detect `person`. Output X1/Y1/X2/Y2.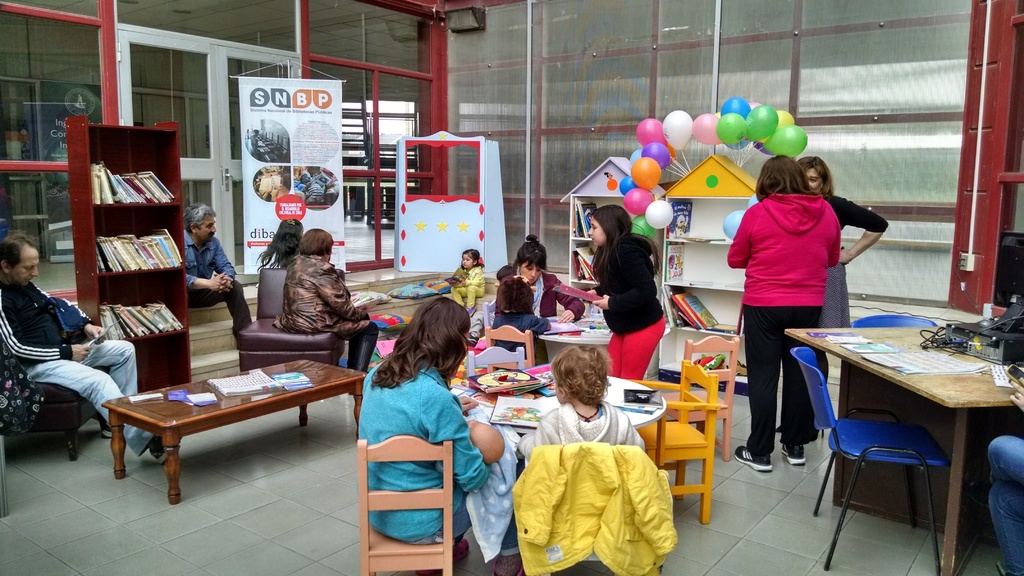
480/280/550/347.
